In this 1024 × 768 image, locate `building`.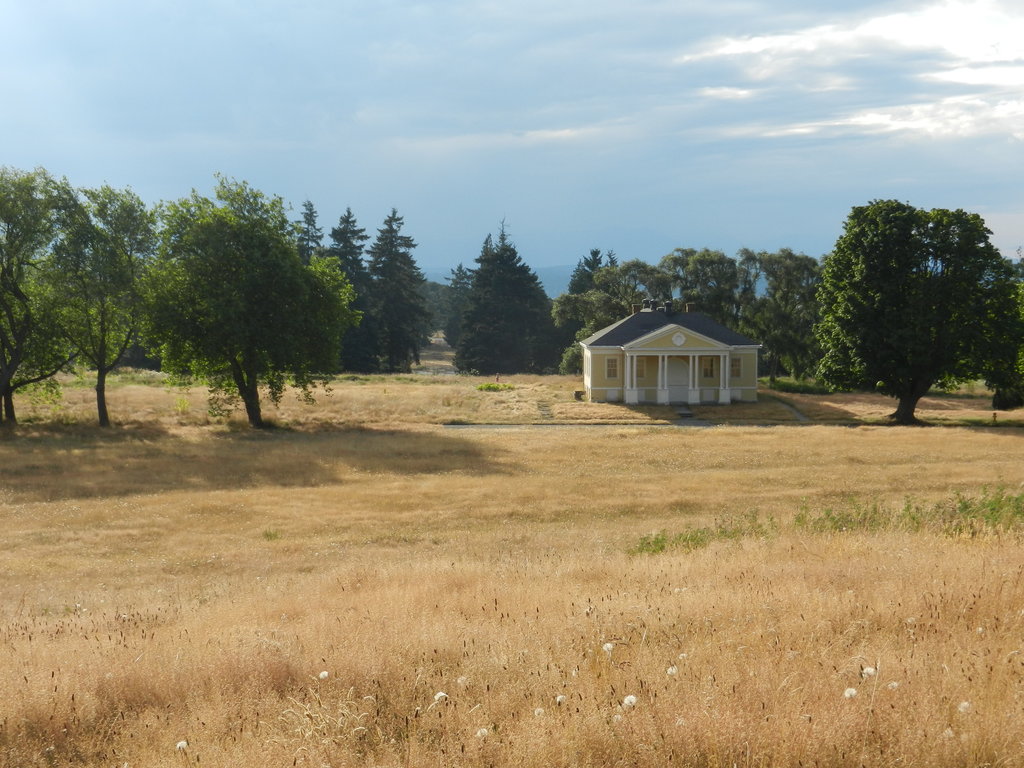
Bounding box: Rect(579, 298, 767, 408).
